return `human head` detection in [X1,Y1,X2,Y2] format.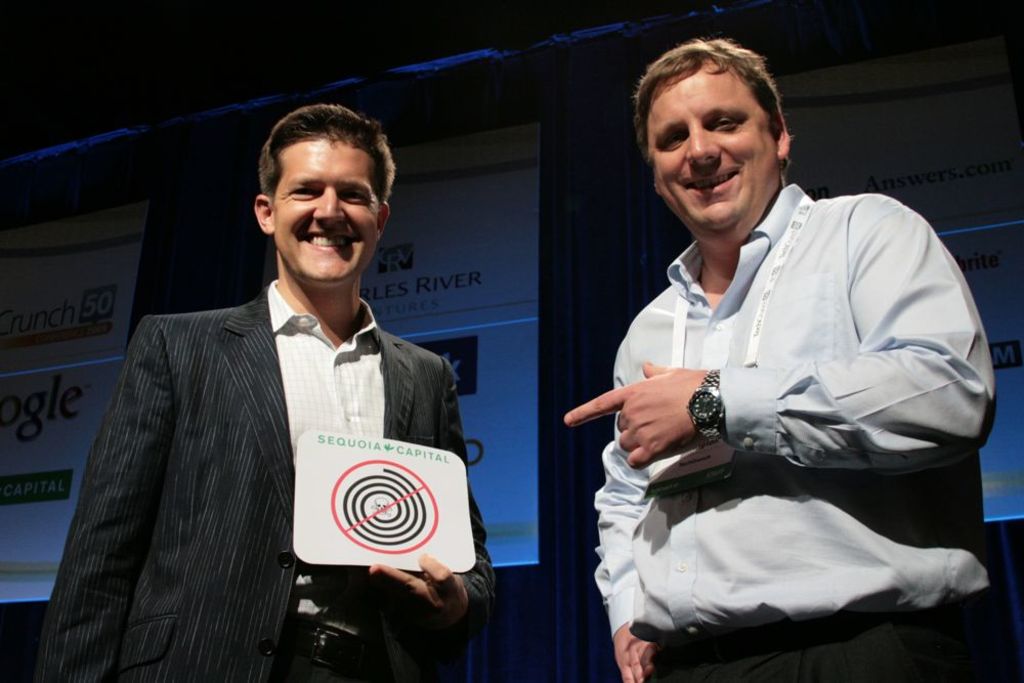
[227,98,404,312].
